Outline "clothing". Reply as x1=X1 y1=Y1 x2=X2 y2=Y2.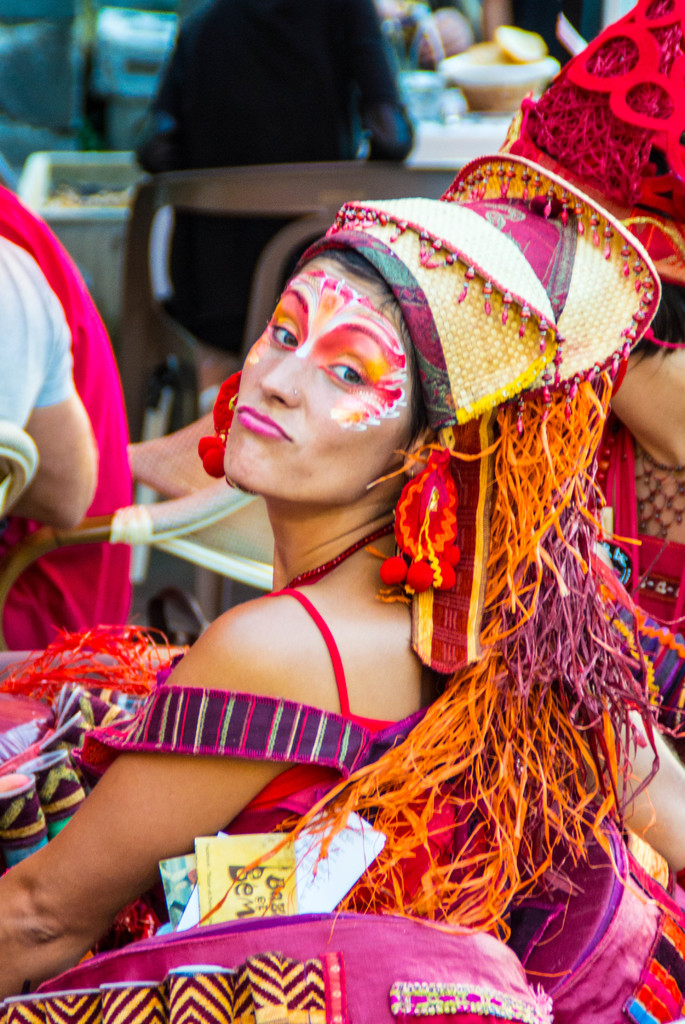
x1=3 y1=543 x2=684 y2=1023.
